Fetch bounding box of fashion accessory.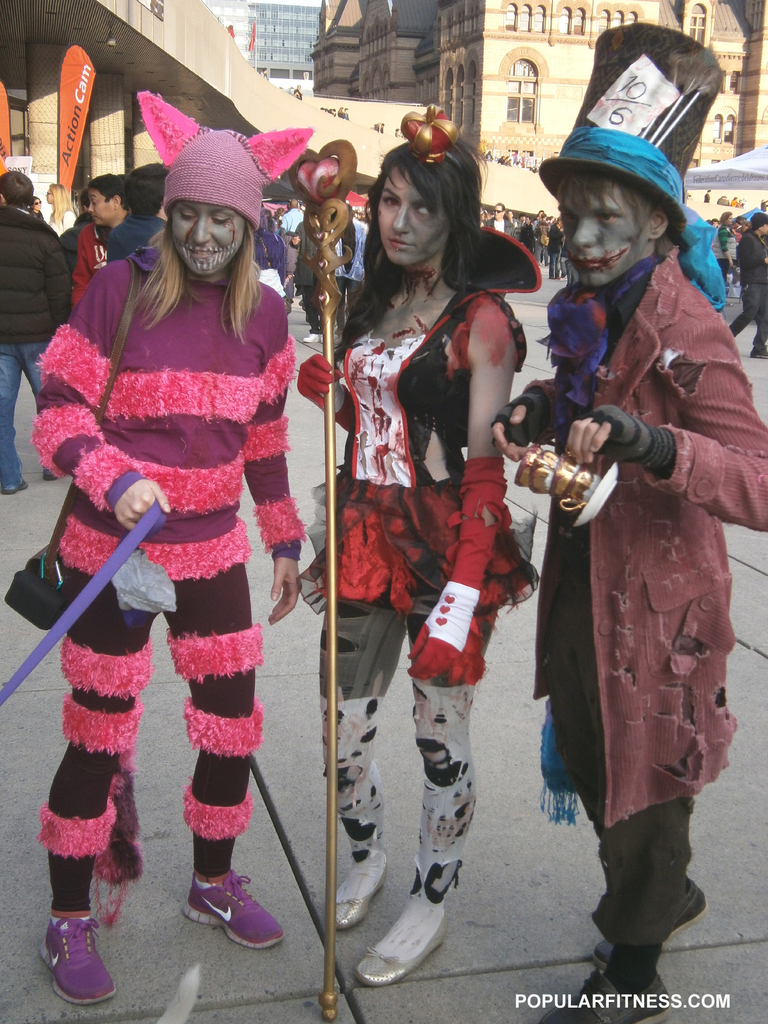
Bbox: locate(179, 868, 284, 952).
